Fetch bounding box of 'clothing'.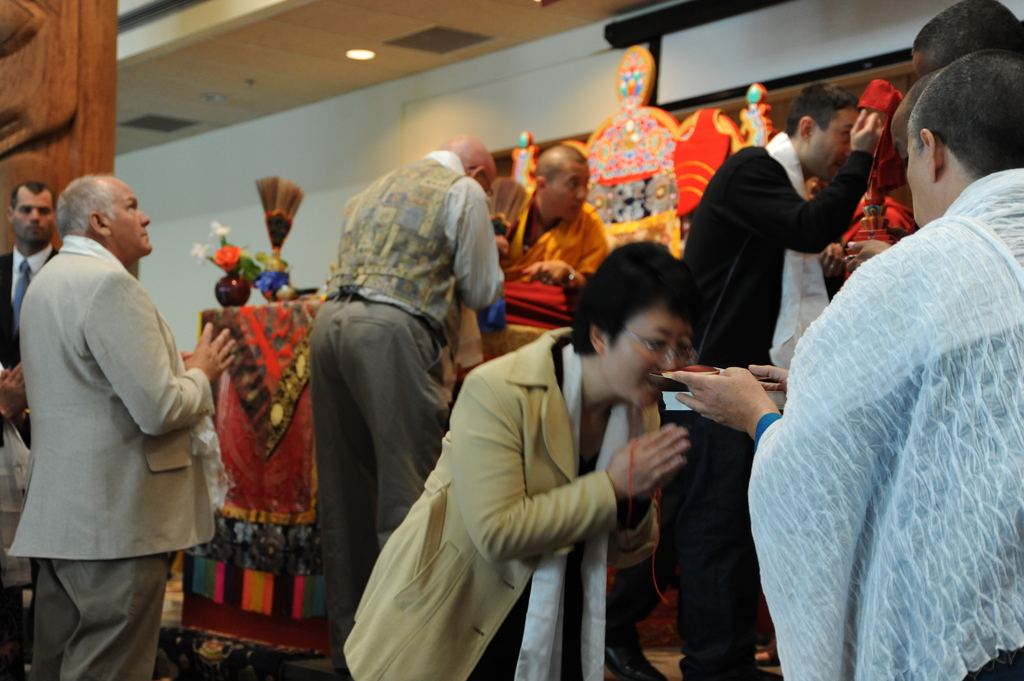
Bbox: 306:146:507:650.
